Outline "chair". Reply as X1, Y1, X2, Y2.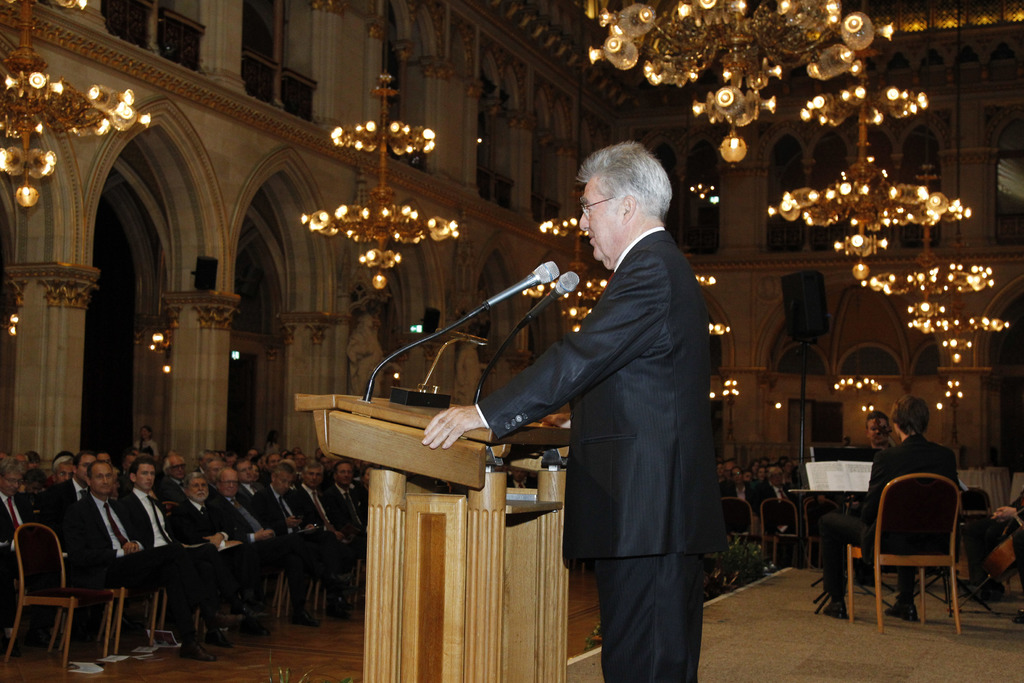
800, 495, 836, 568.
